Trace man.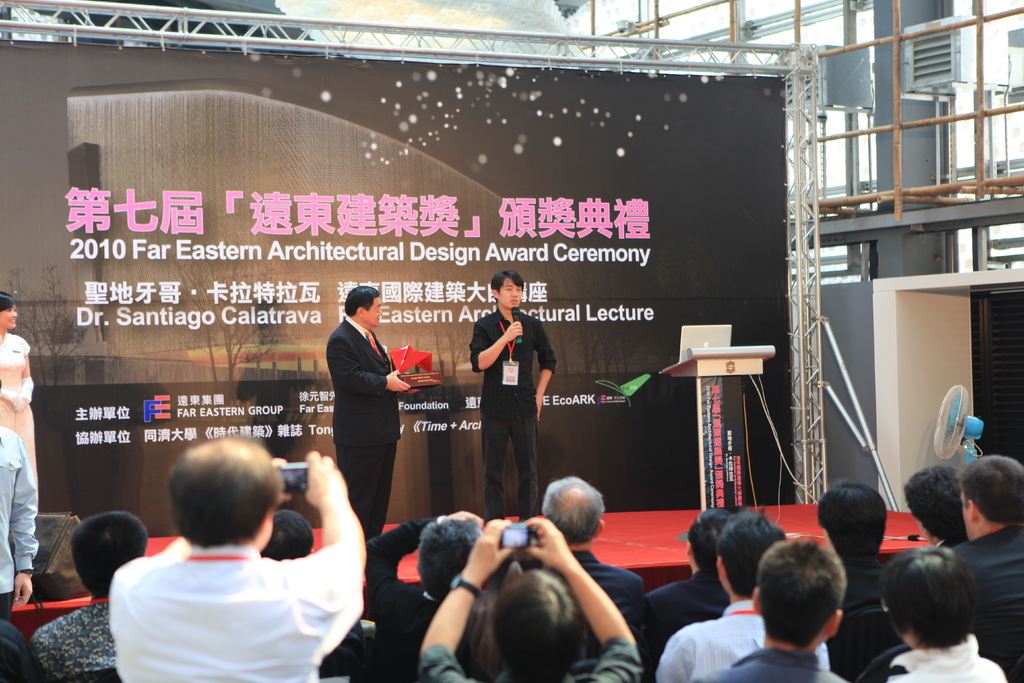
Traced to 0 384 37 616.
